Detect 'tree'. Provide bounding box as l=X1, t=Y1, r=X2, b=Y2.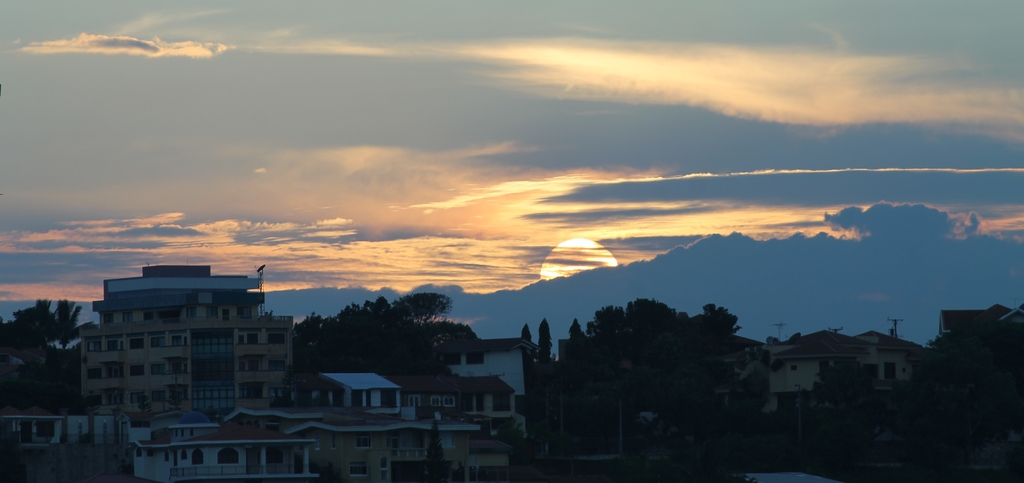
l=596, t=298, r=755, b=344.
